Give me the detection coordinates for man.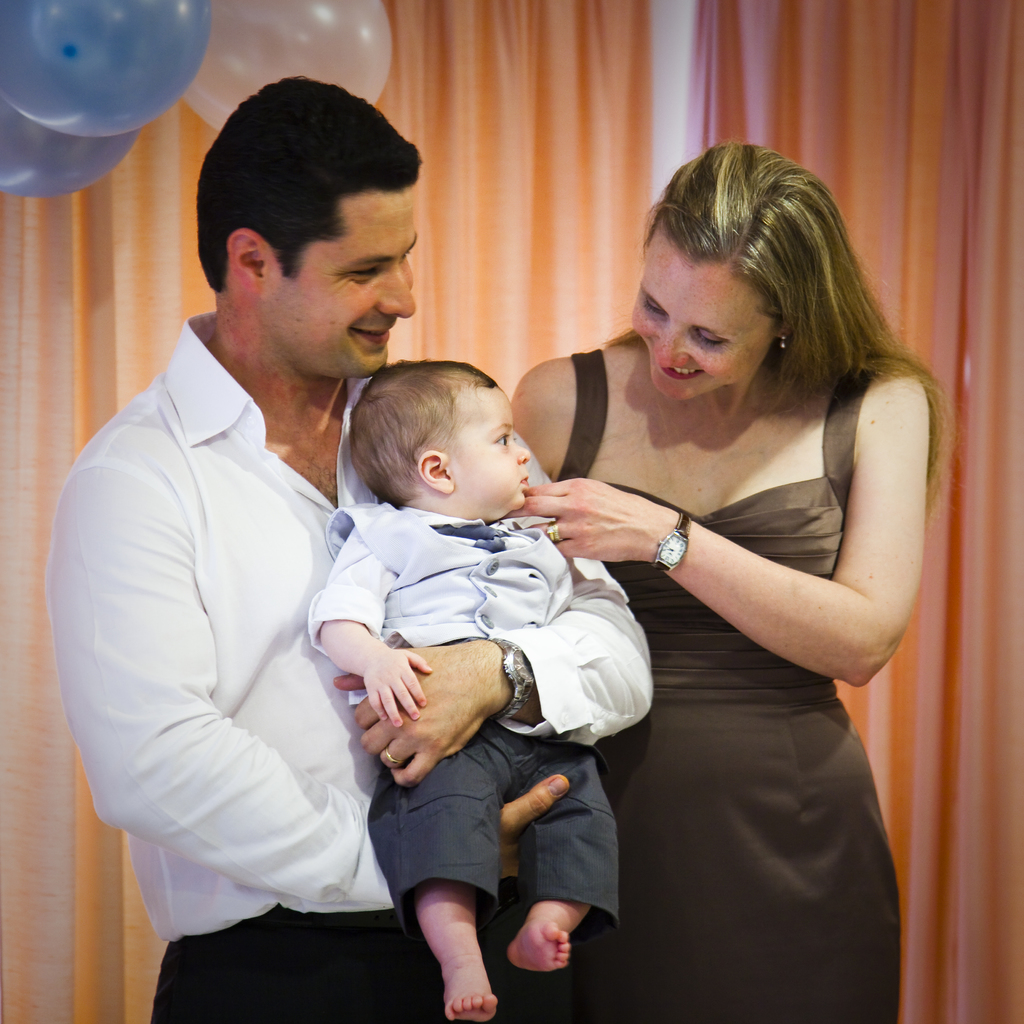
(63, 54, 479, 1023).
